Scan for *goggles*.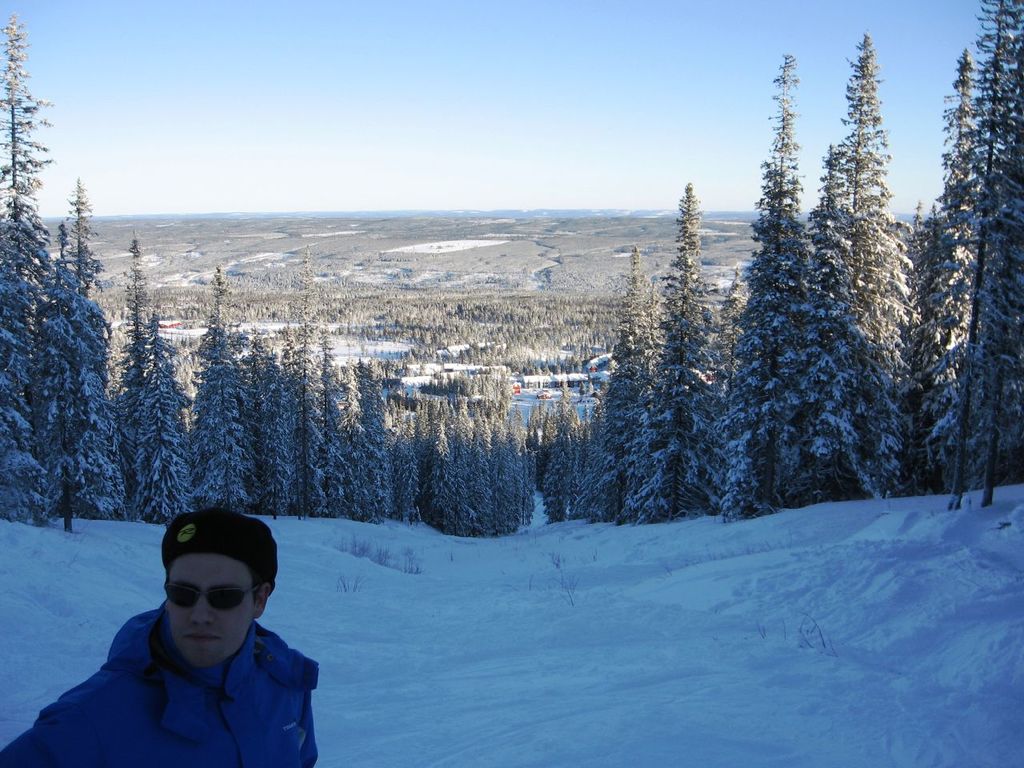
Scan result: x1=162 y1=584 x2=259 y2=608.
